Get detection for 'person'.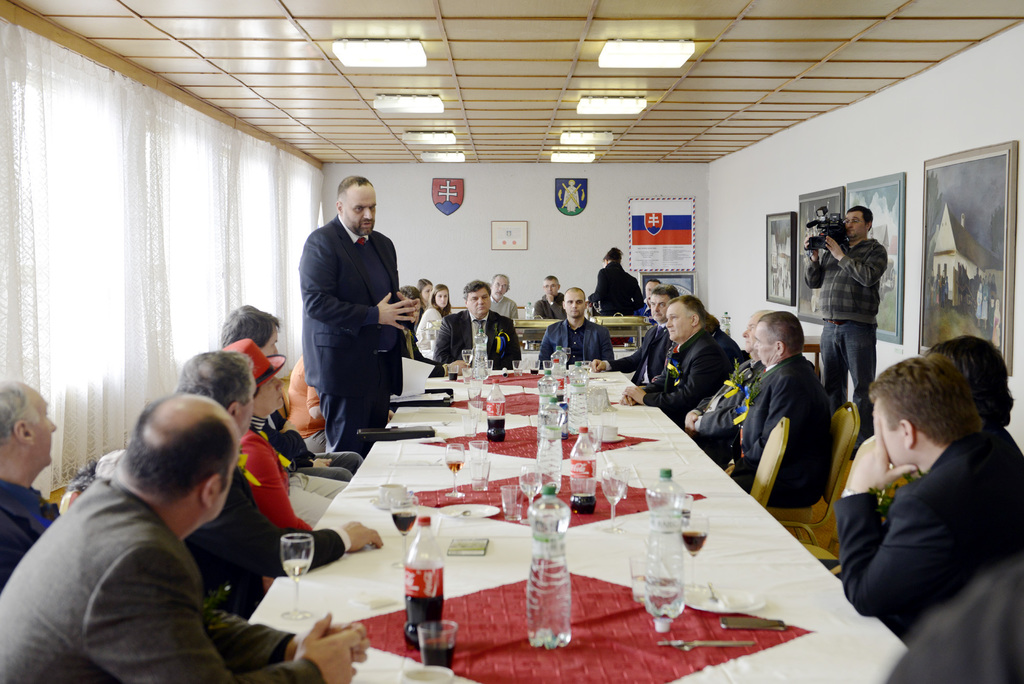
Detection: select_region(589, 241, 648, 317).
